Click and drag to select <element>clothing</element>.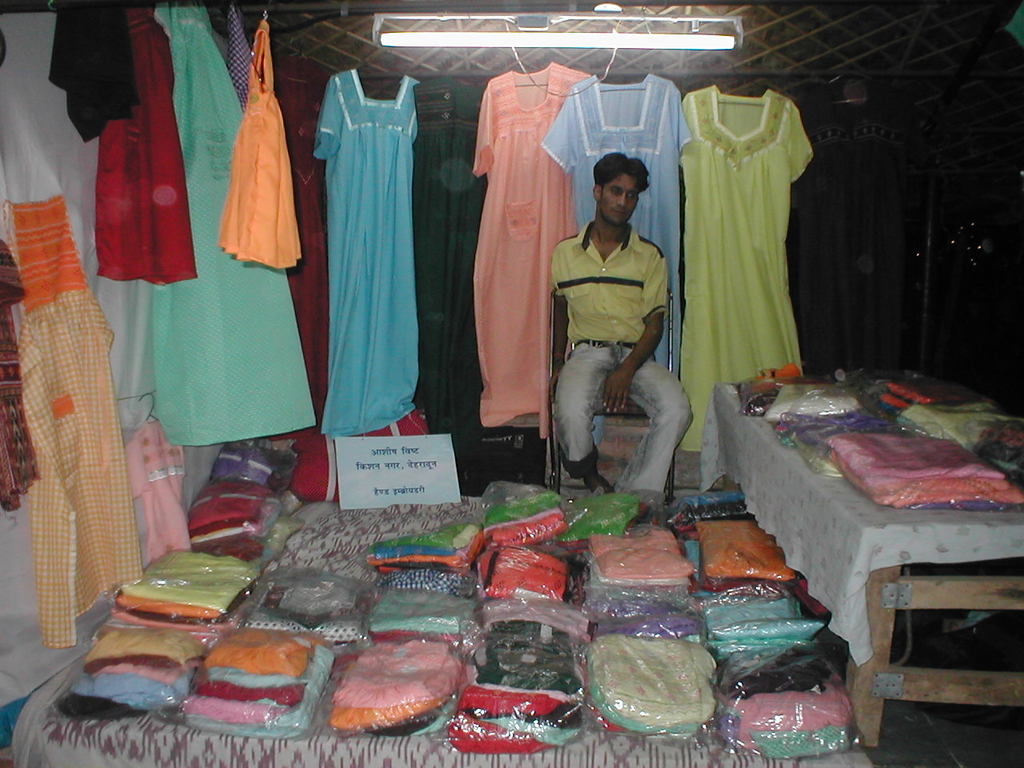
Selection: 542 73 691 370.
